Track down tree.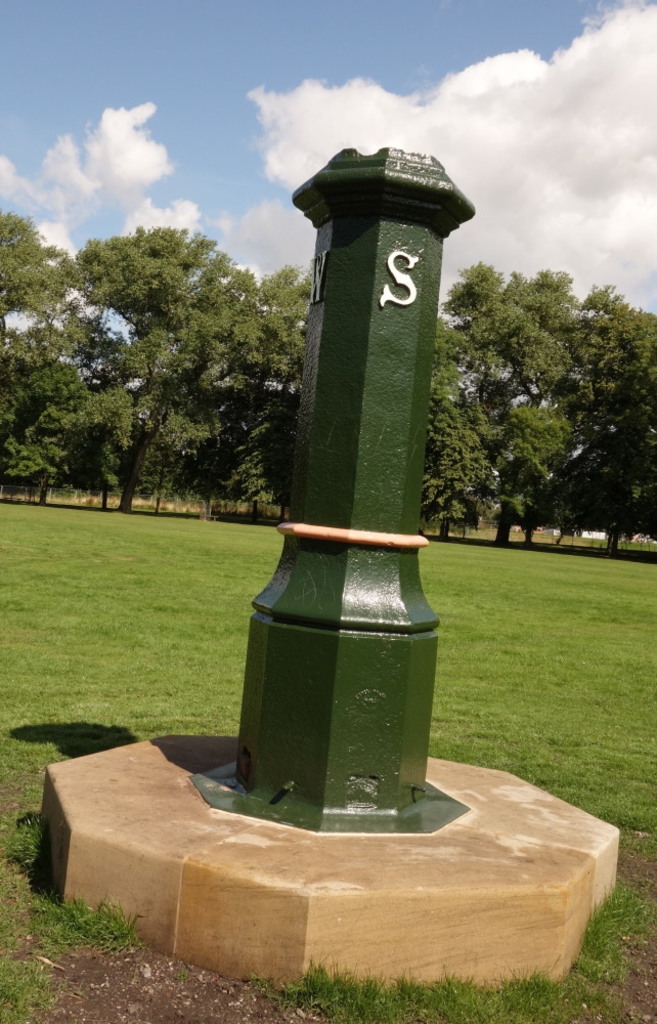
Tracked to (left=542, top=284, right=656, bottom=559).
